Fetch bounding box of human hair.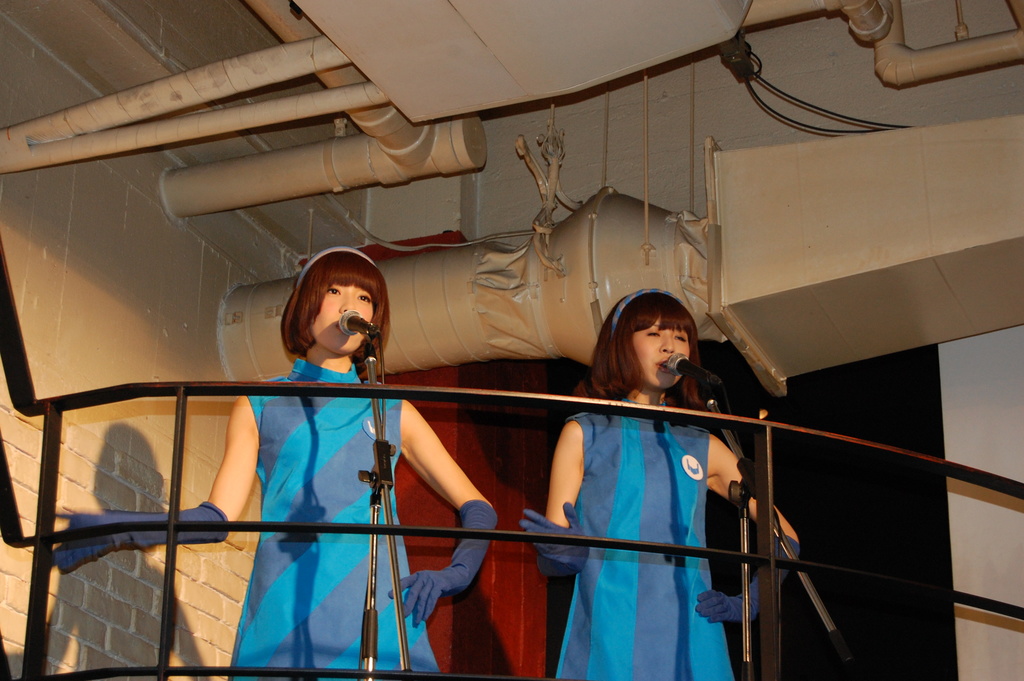
Bbox: bbox=(603, 297, 712, 415).
